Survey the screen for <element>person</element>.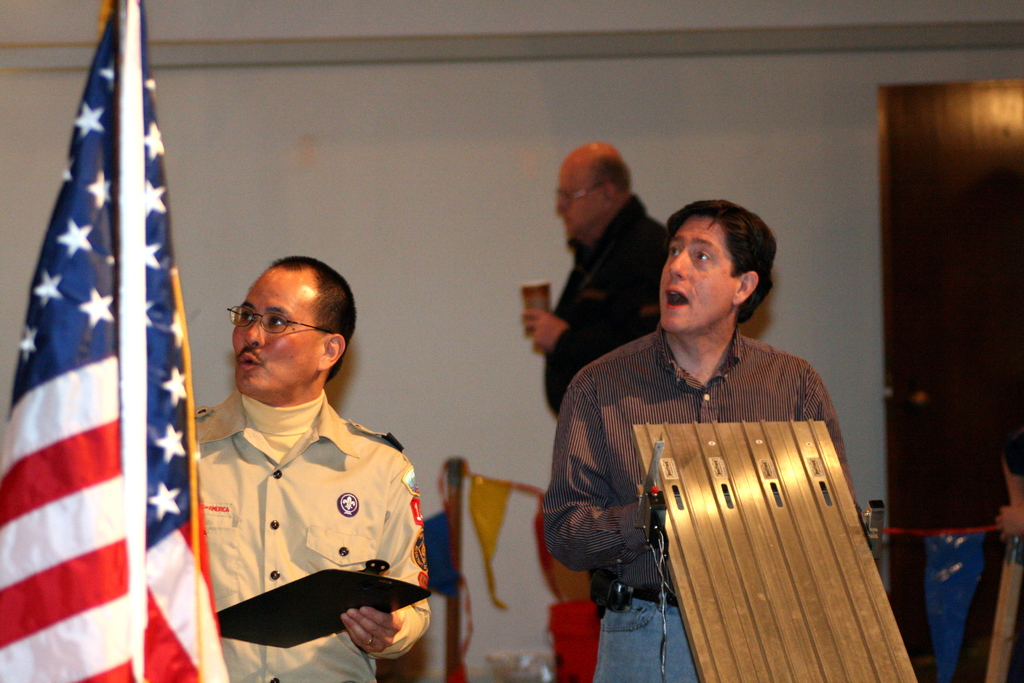
Survey found: [540,199,869,682].
